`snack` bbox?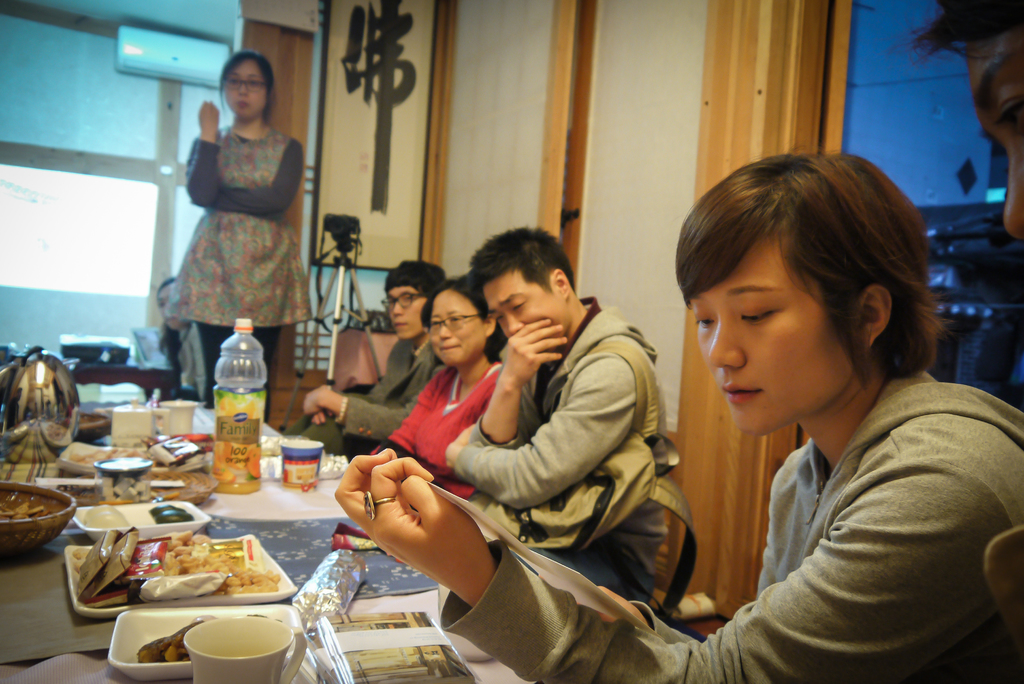
[161,529,284,592]
